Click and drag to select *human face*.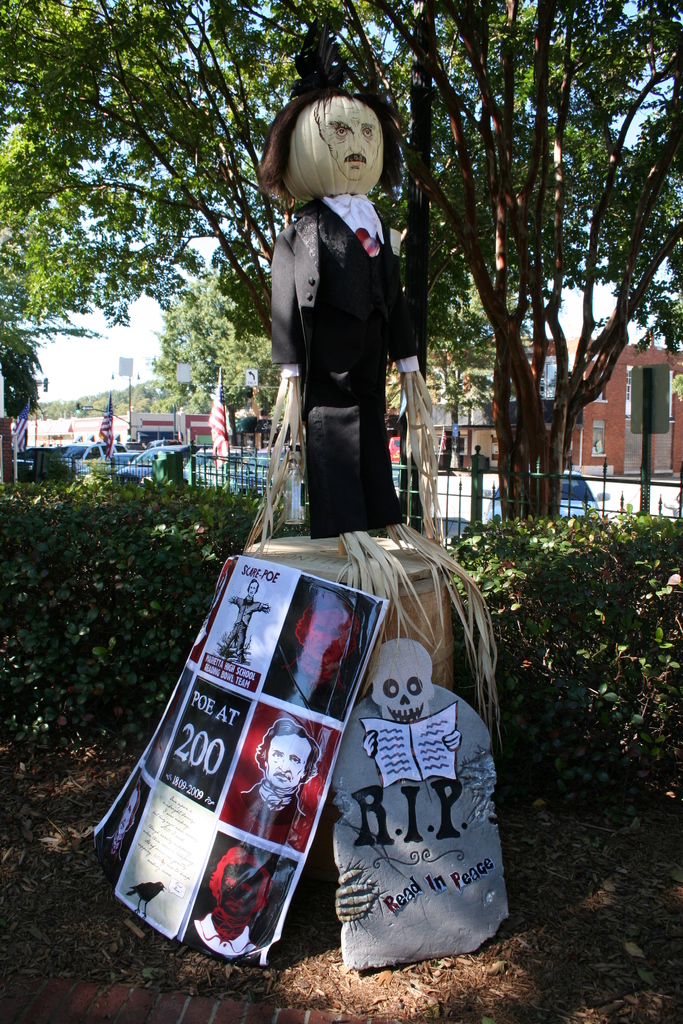
Selection: <bbox>224, 863, 260, 919</bbox>.
